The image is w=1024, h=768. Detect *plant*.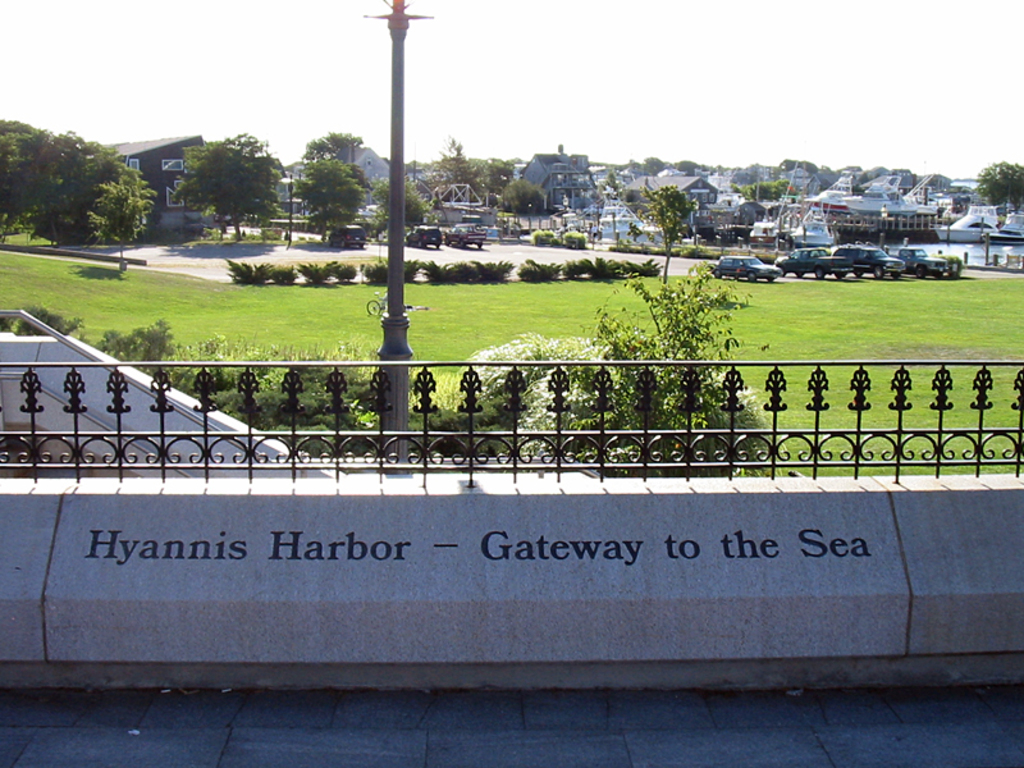
Detection: bbox=(369, 259, 406, 285).
